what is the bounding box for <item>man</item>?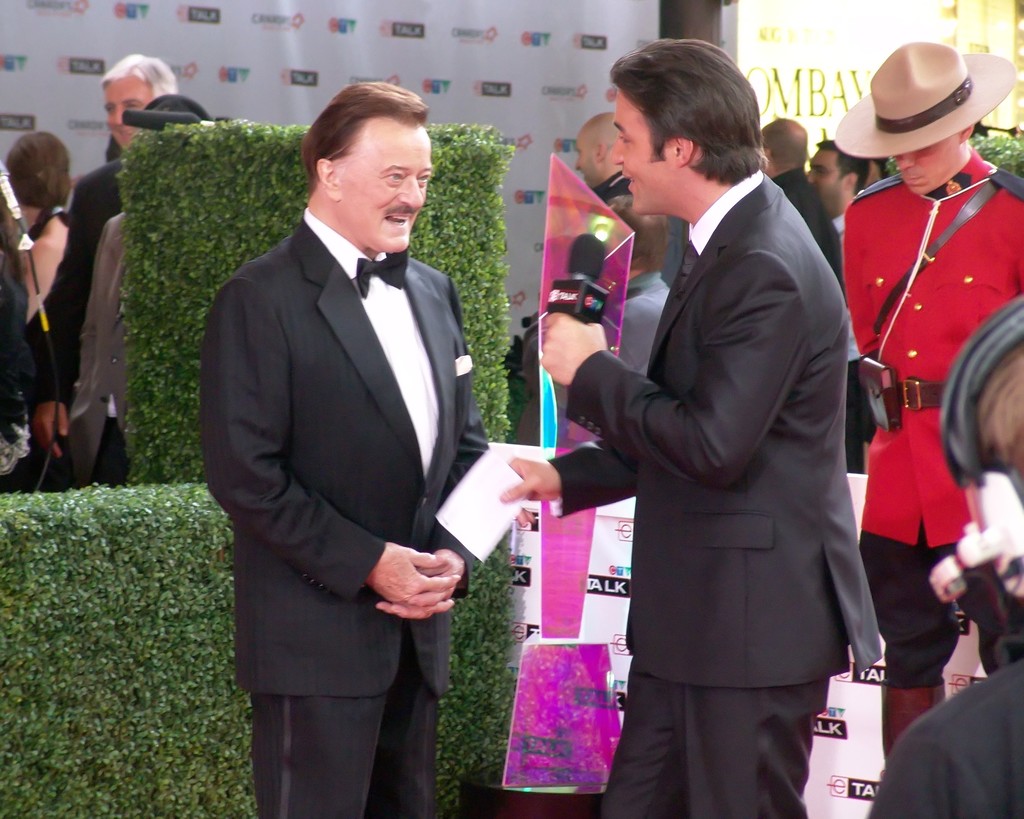
68 93 215 482.
